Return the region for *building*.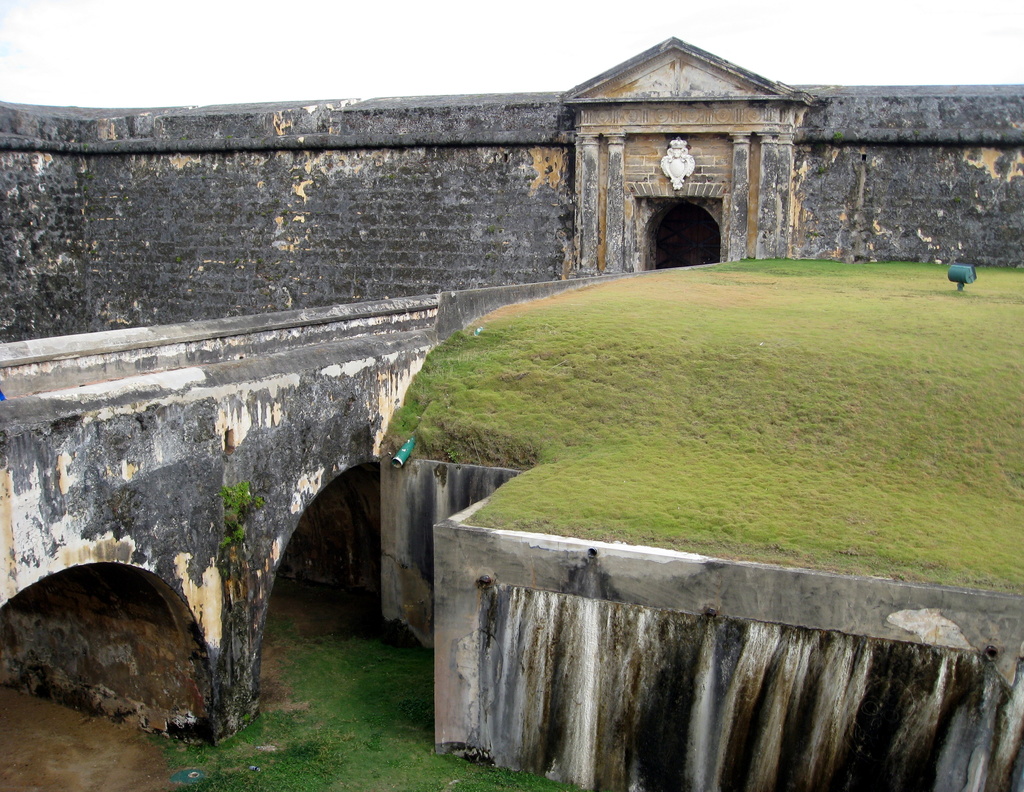
0 33 1023 791.
